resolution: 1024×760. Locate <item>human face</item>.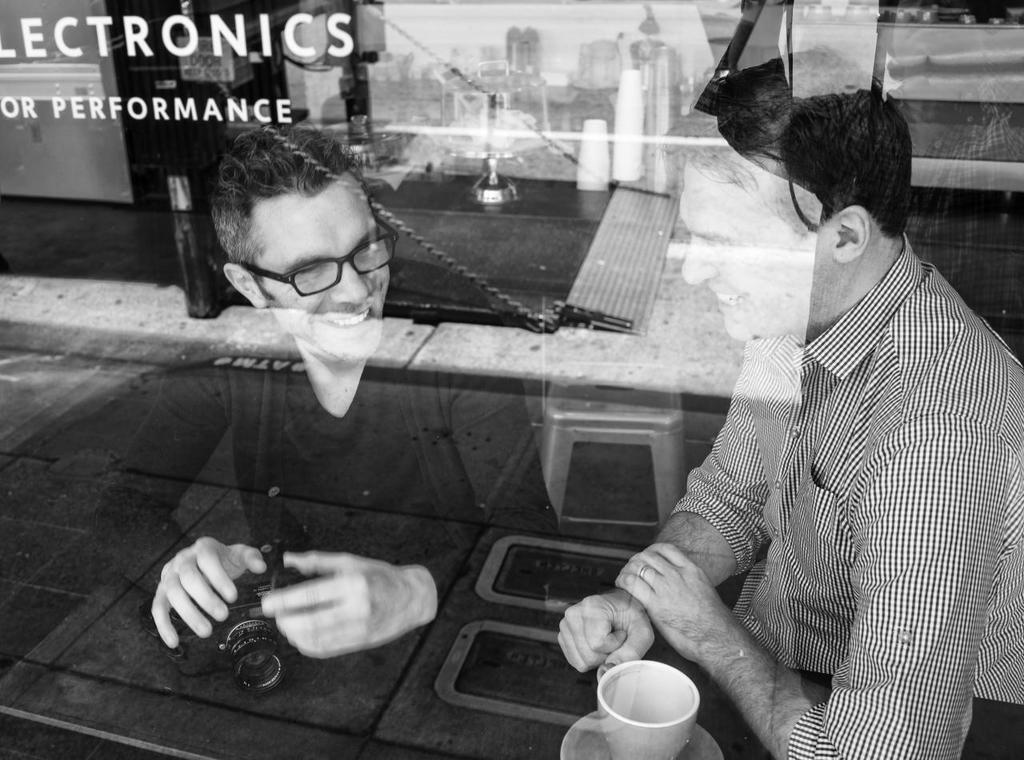
250, 174, 387, 365.
